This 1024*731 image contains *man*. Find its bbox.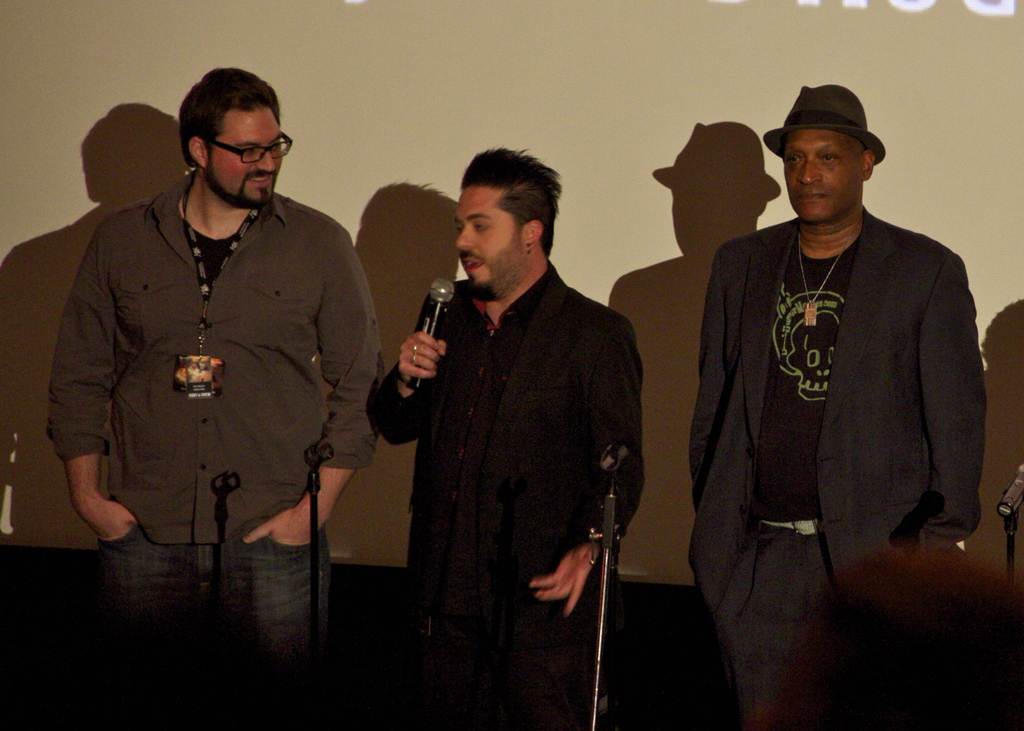
l=370, t=143, r=642, b=730.
